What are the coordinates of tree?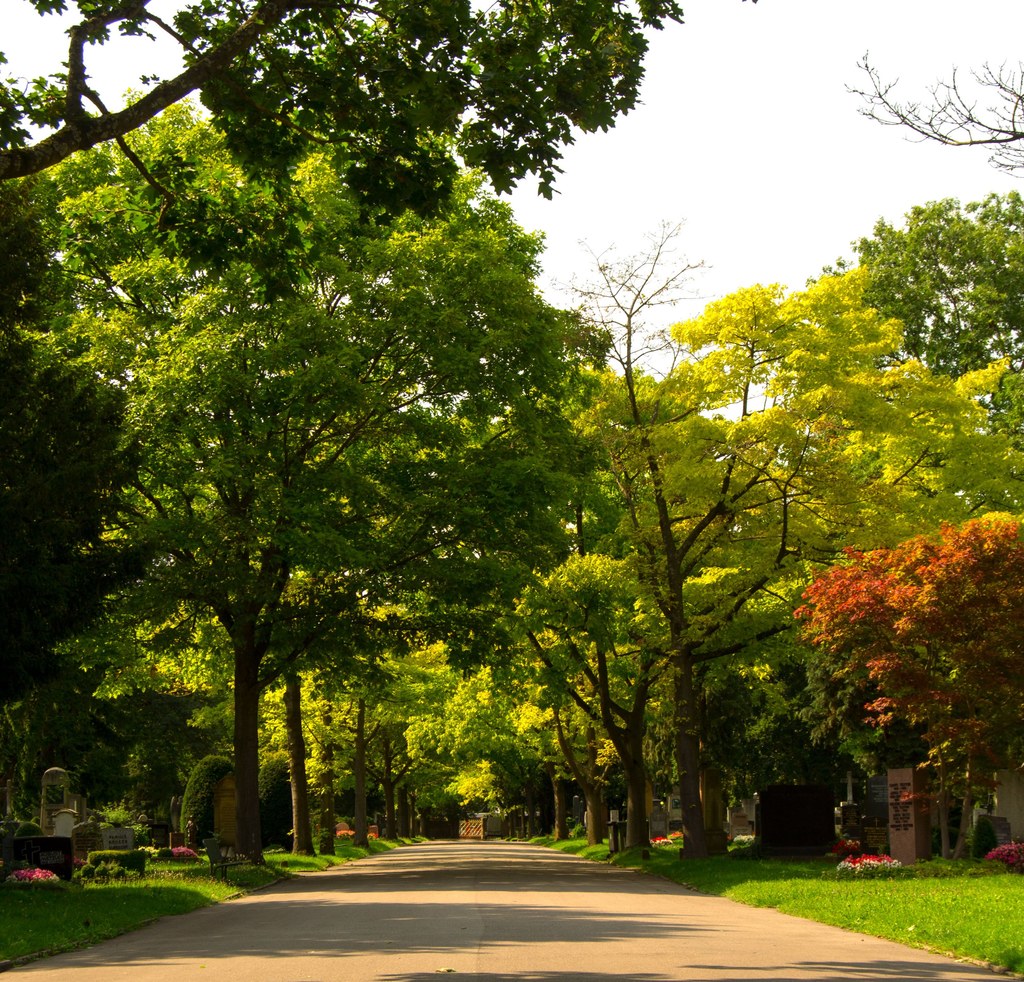
<region>795, 490, 1023, 870</region>.
